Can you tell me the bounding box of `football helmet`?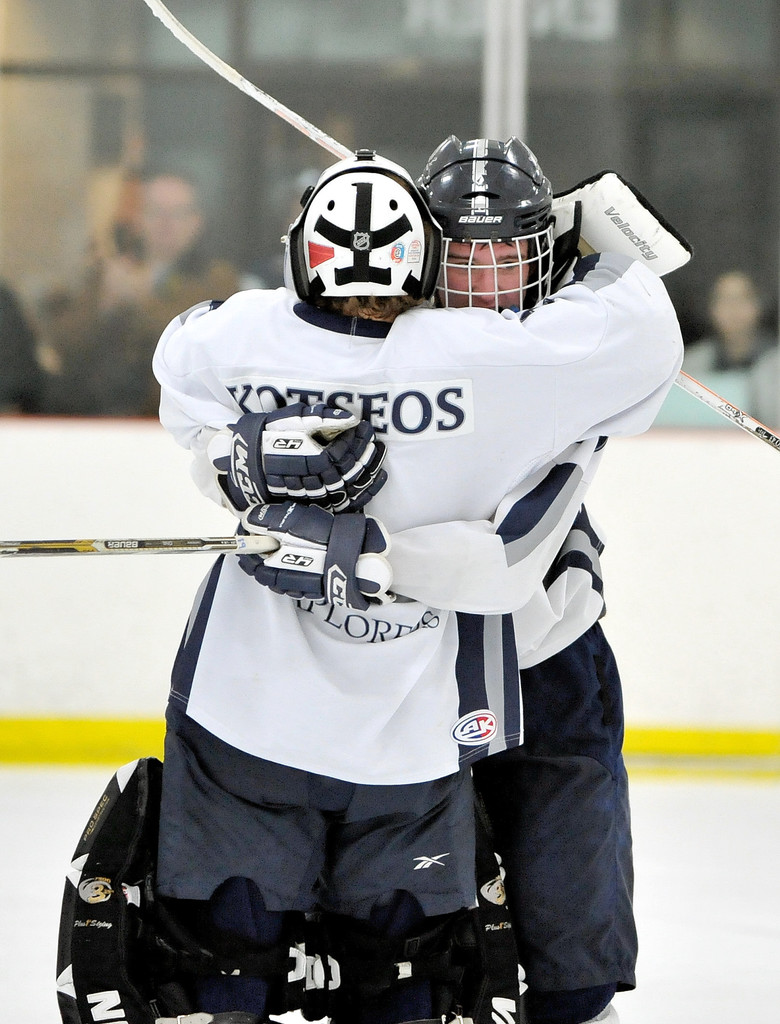
x1=414 y1=134 x2=563 y2=312.
